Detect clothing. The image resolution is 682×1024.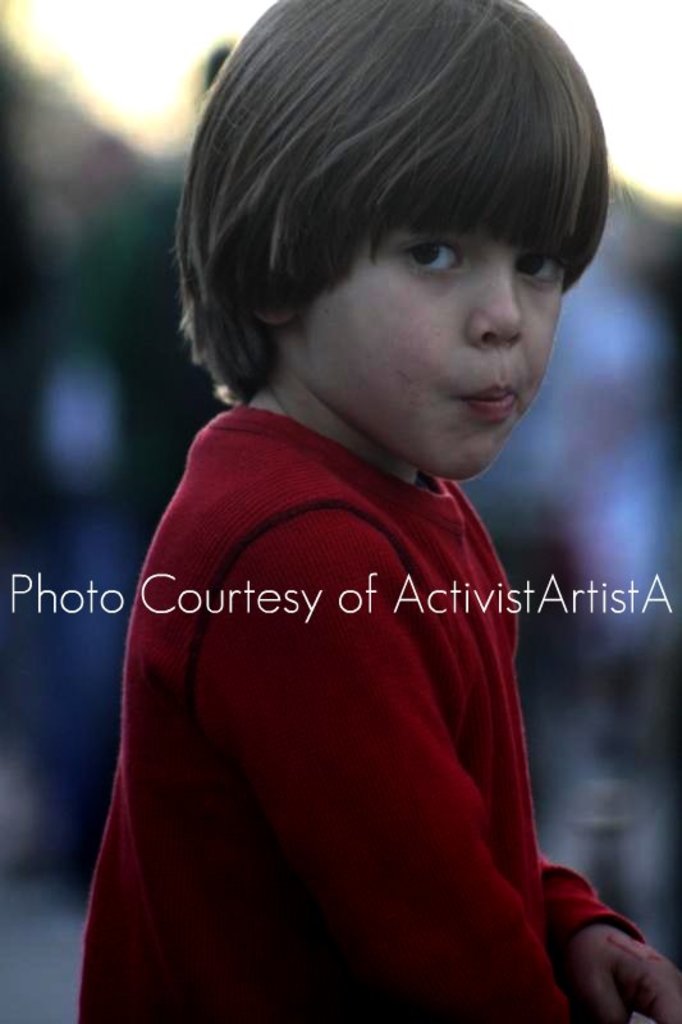
bbox=[99, 475, 622, 972].
